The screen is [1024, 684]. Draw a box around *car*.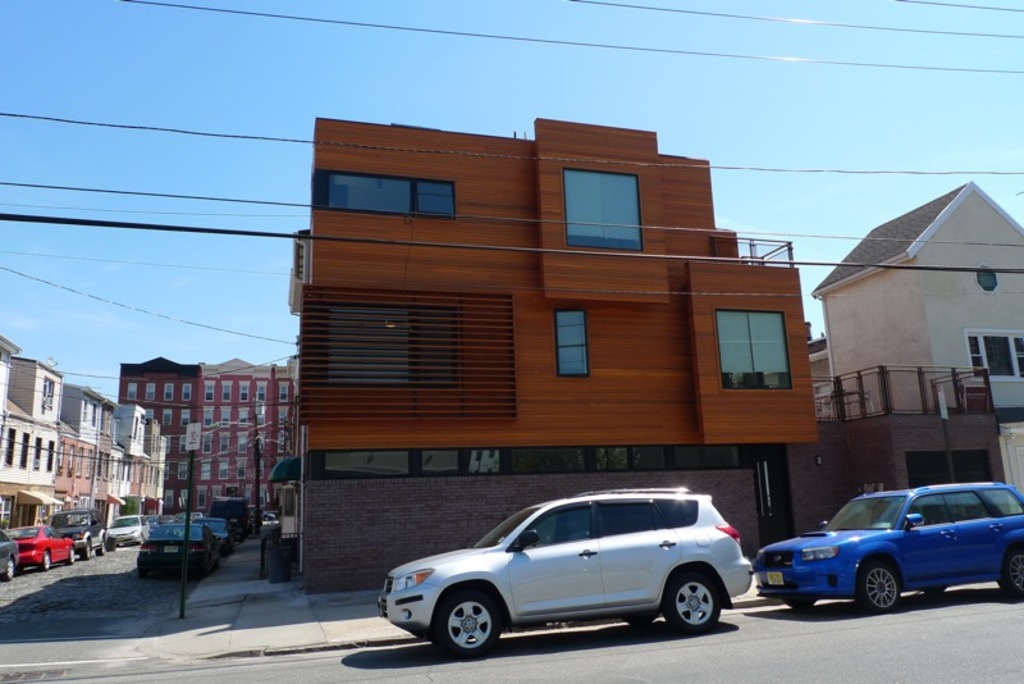
(x1=371, y1=487, x2=751, y2=662).
